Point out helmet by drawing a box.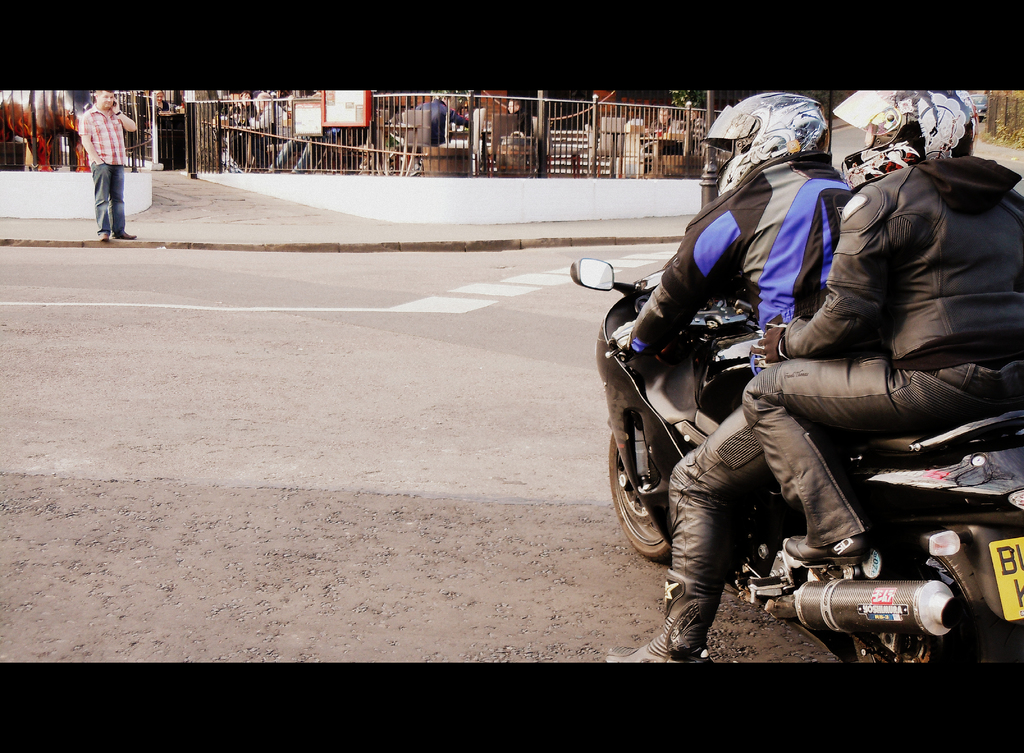
(left=829, top=92, right=975, bottom=193).
